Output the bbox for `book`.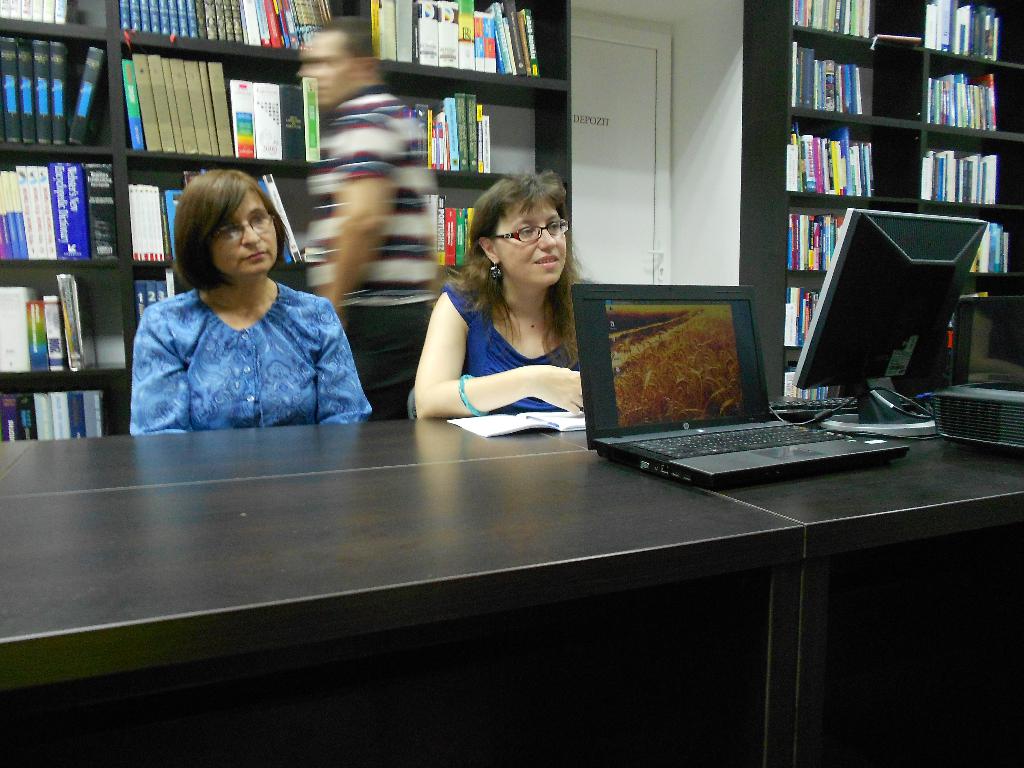
bbox(520, 10, 541, 77).
